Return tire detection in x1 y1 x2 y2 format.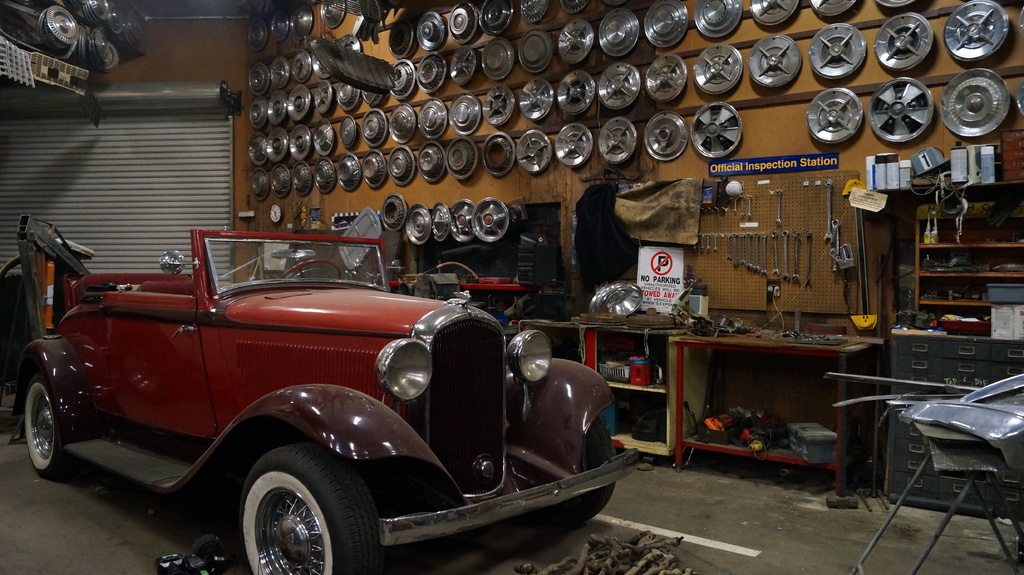
23 374 61 477.
